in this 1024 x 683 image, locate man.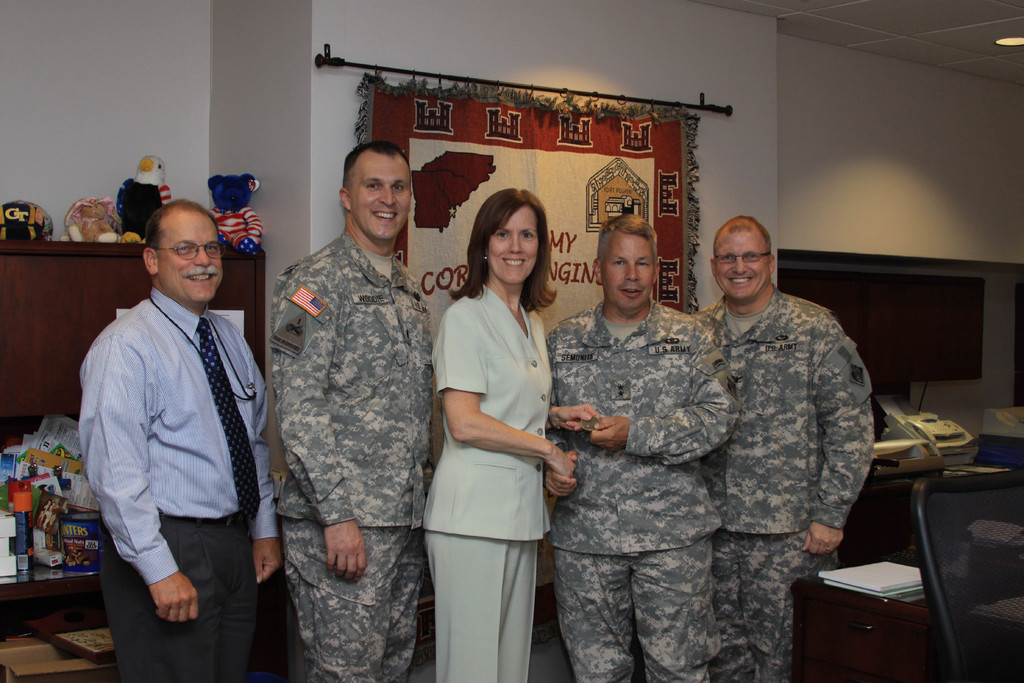
Bounding box: {"left": 545, "top": 214, "right": 737, "bottom": 682}.
